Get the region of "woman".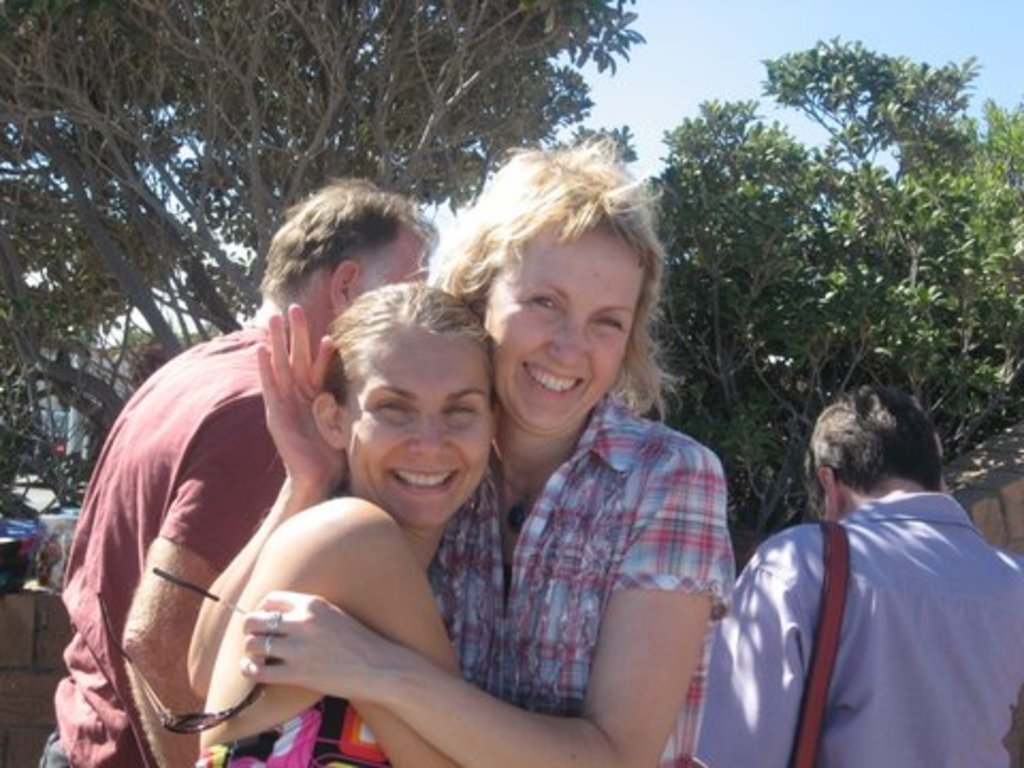
194,282,497,766.
